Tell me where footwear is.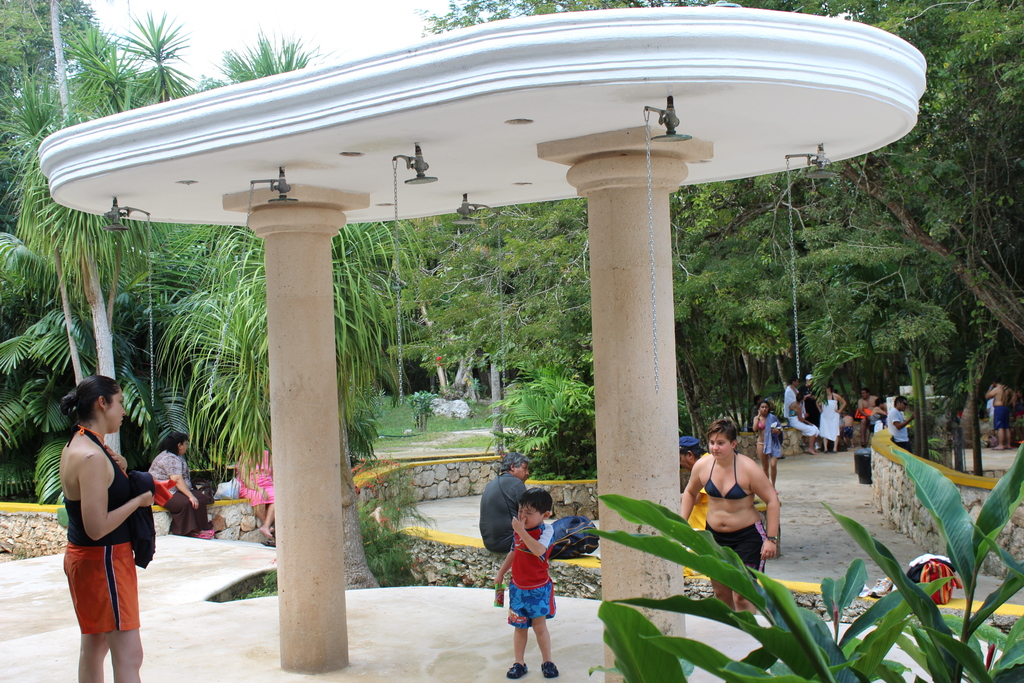
footwear is at (left=506, top=663, right=525, bottom=679).
